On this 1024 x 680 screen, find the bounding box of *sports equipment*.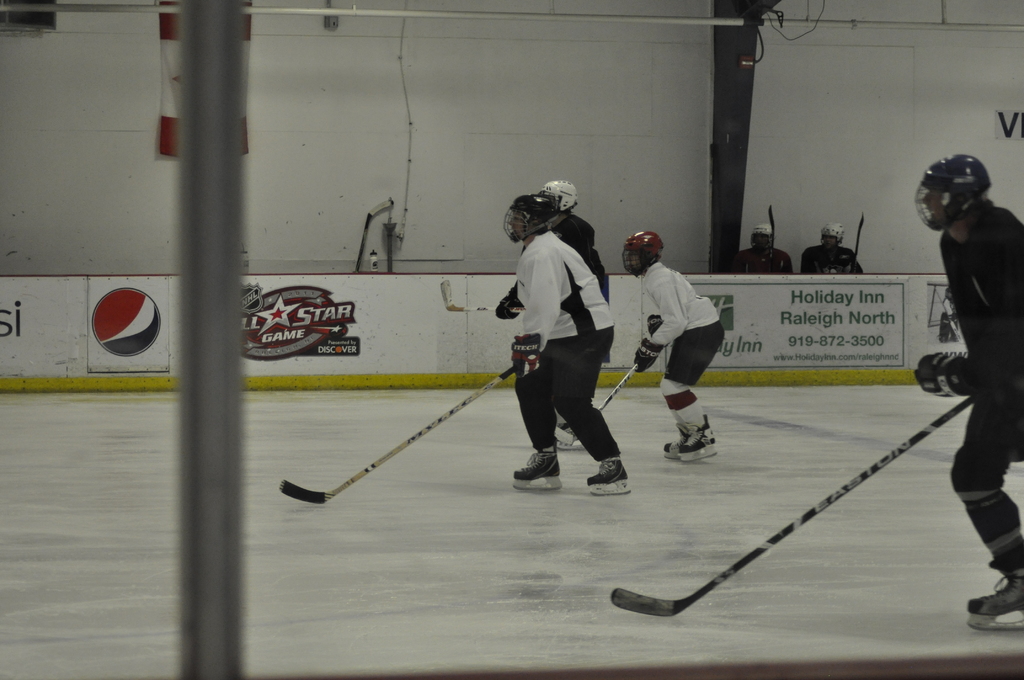
Bounding box: <bbox>501, 195, 562, 243</bbox>.
